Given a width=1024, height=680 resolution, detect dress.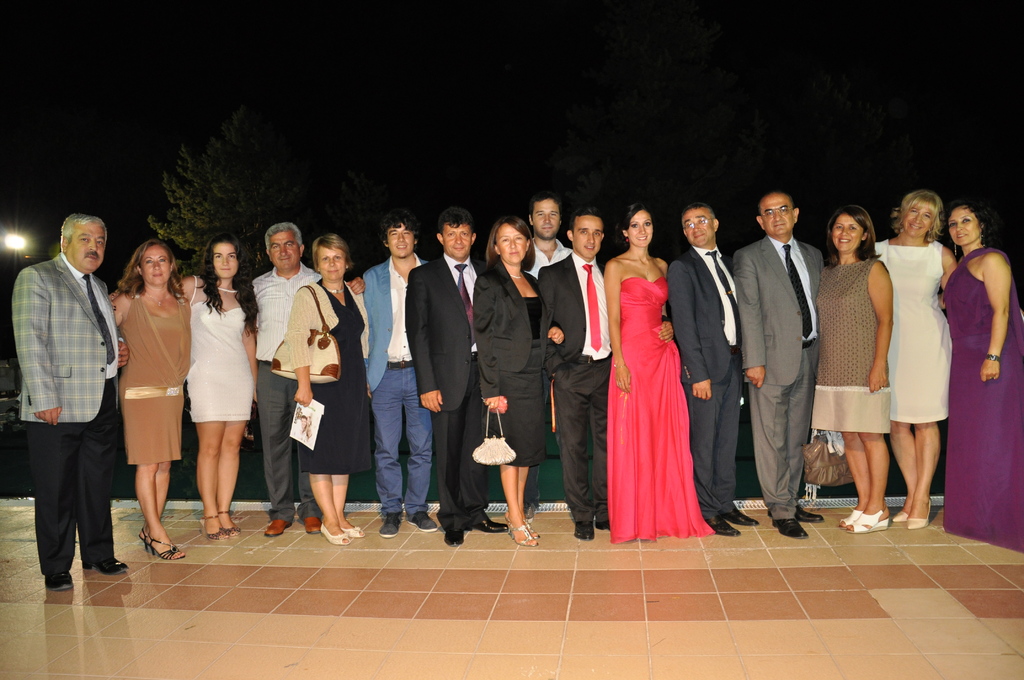
278:277:371:480.
